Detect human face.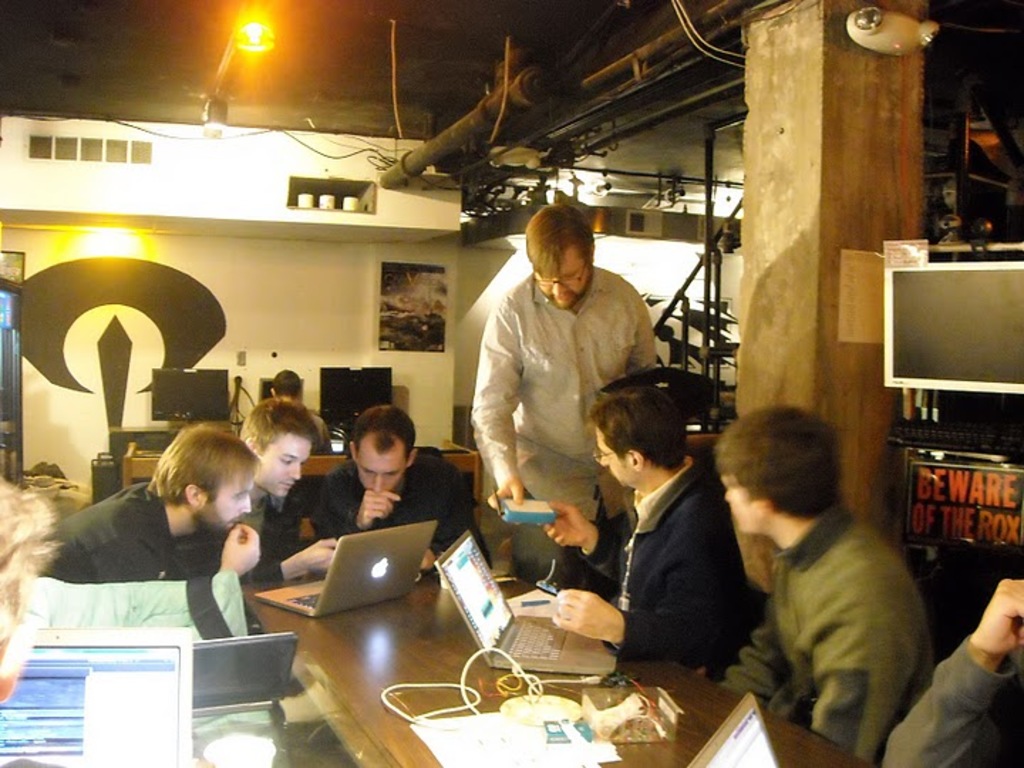
Detected at detection(206, 468, 255, 535).
